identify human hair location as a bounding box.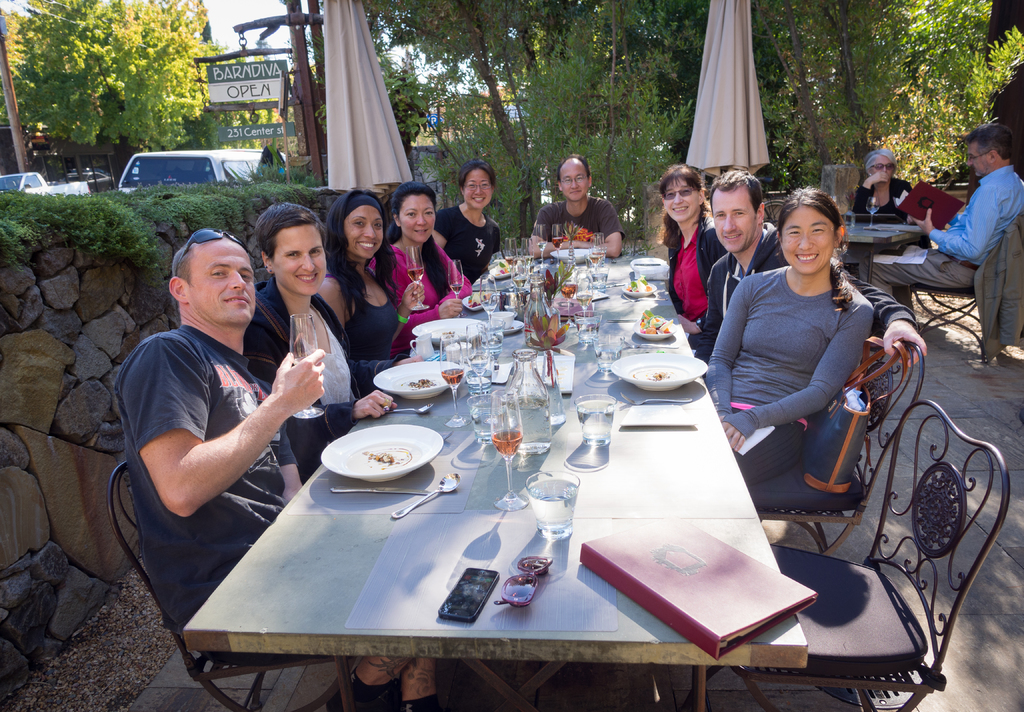
crop(708, 169, 765, 223).
